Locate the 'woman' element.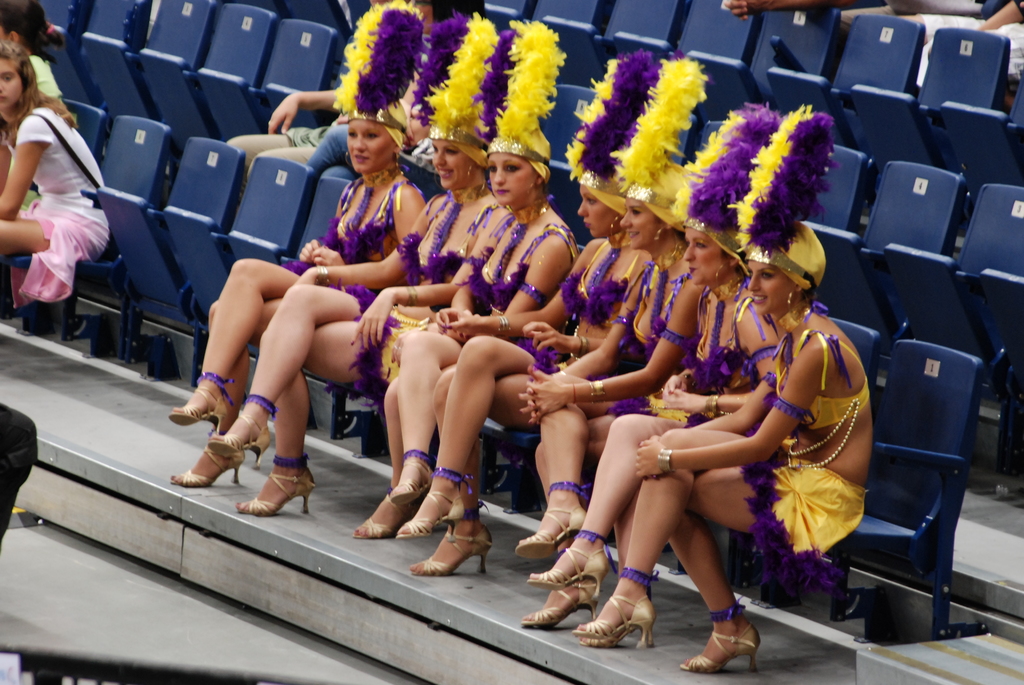
Element bbox: [left=0, top=0, right=74, bottom=243].
